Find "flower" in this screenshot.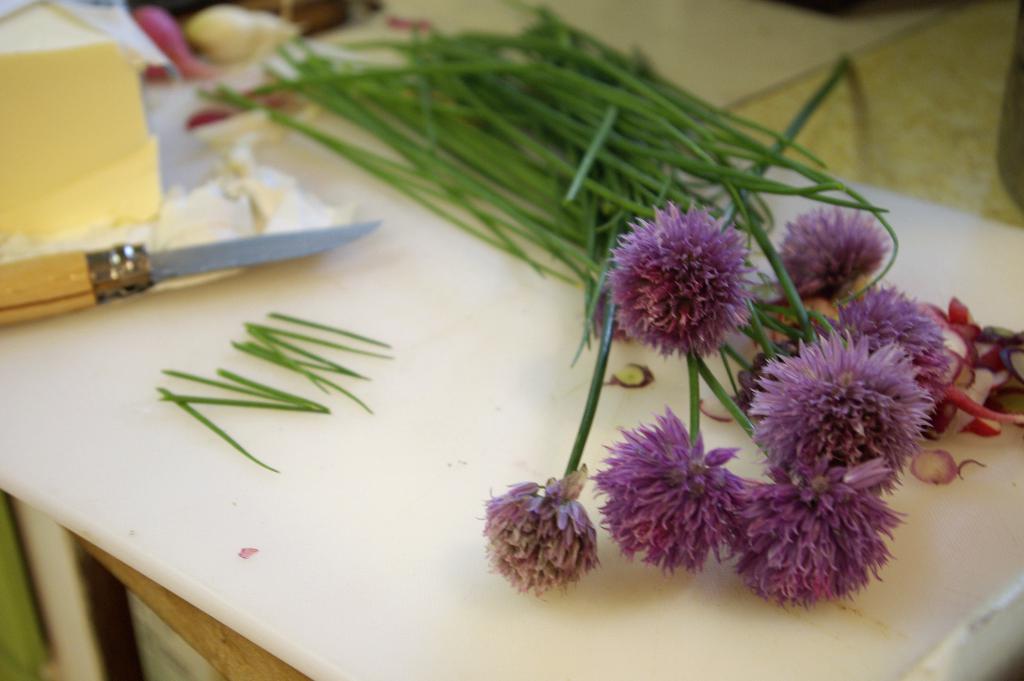
The bounding box for "flower" is {"left": 742, "top": 455, "right": 906, "bottom": 611}.
